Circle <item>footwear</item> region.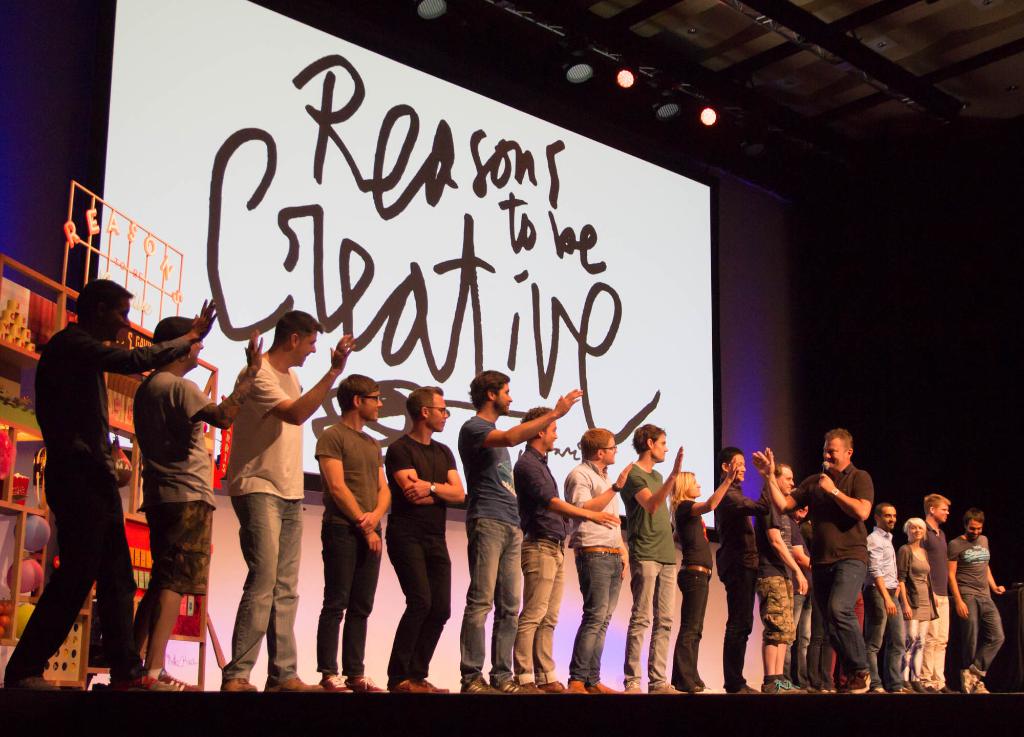
Region: region(876, 686, 888, 694).
